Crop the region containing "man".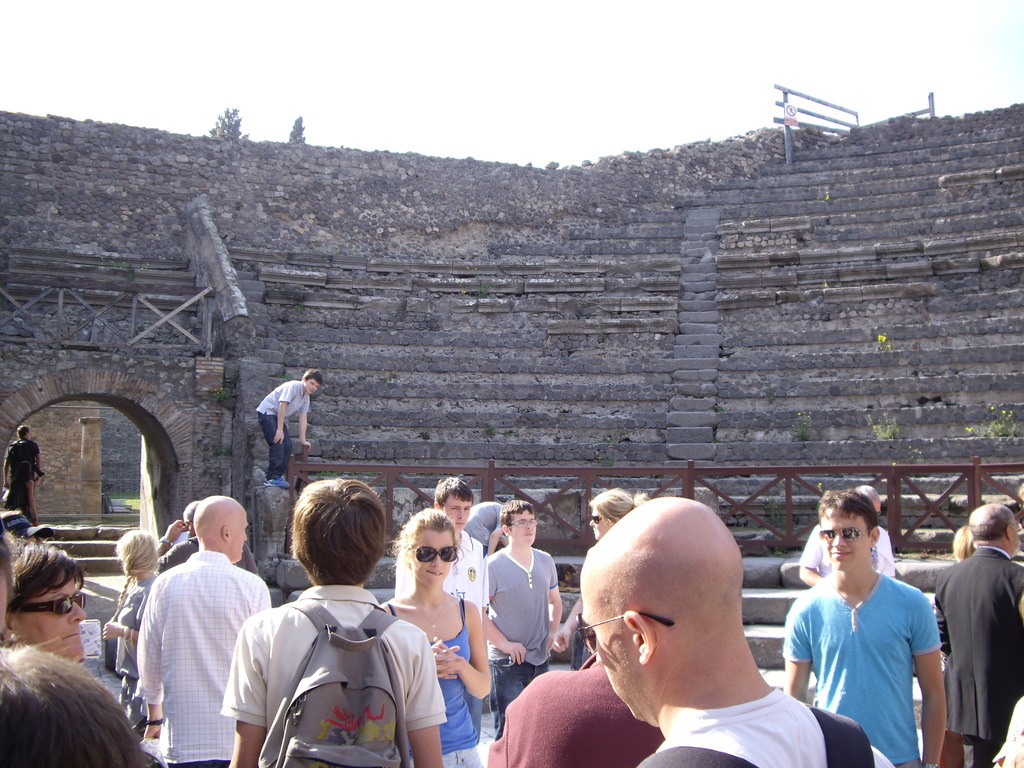
Crop region: (1,422,49,526).
